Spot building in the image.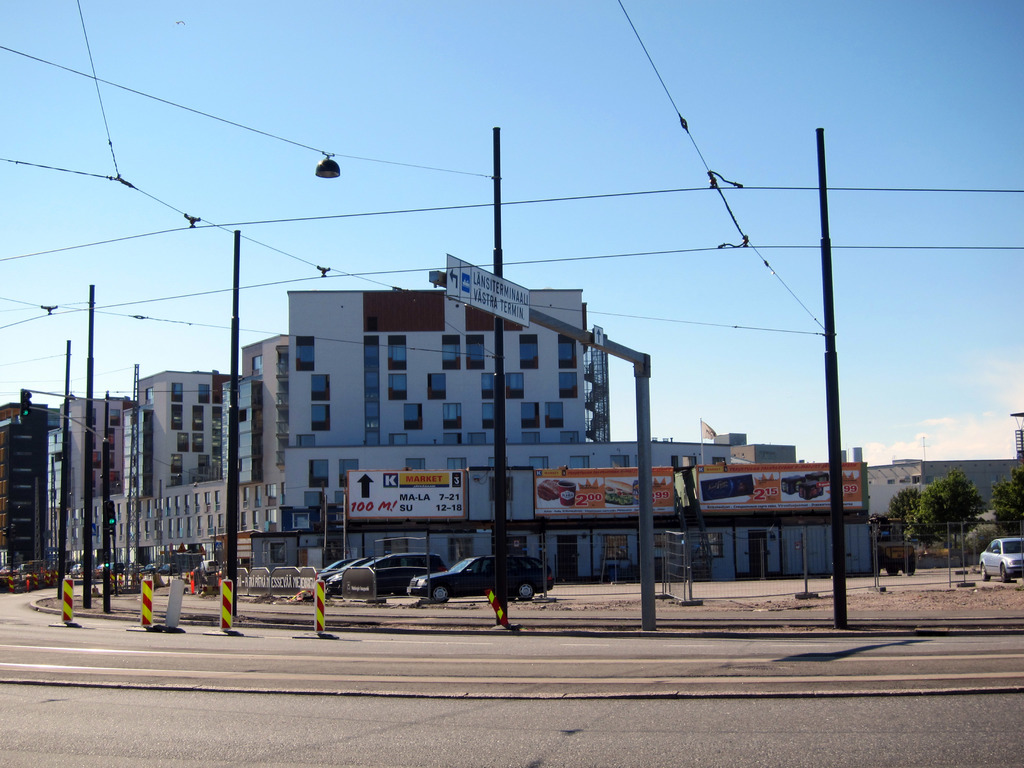
building found at 0, 399, 51, 570.
